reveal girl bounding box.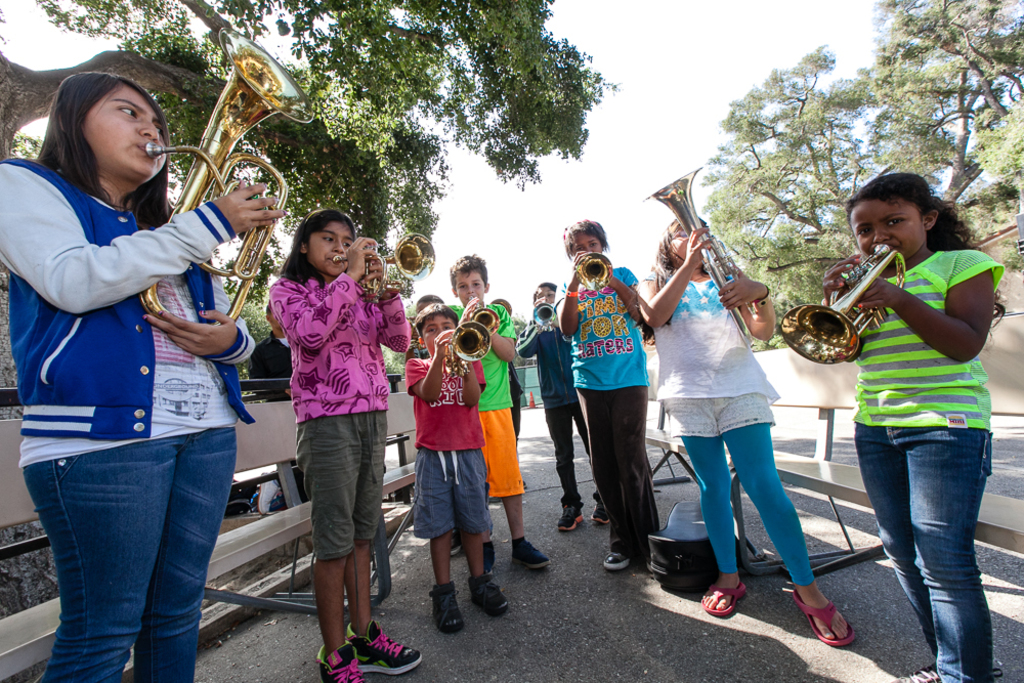
Revealed: <box>821,169,1006,682</box>.
